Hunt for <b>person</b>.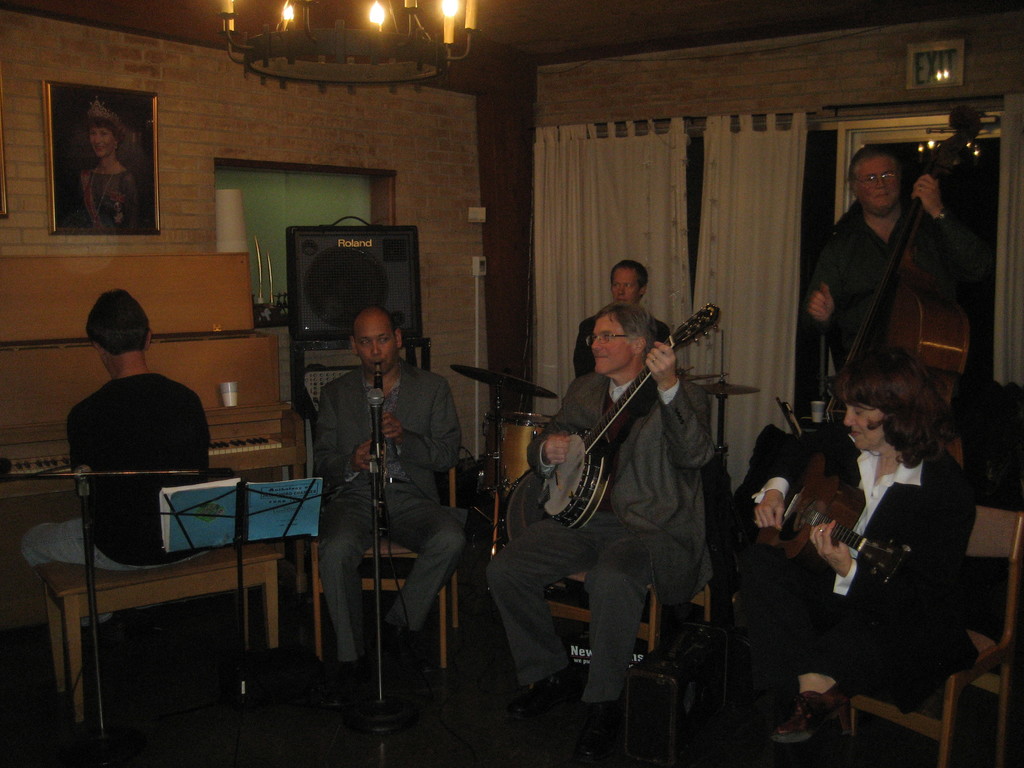
Hunted down at region(808, 150, 981, 390).
